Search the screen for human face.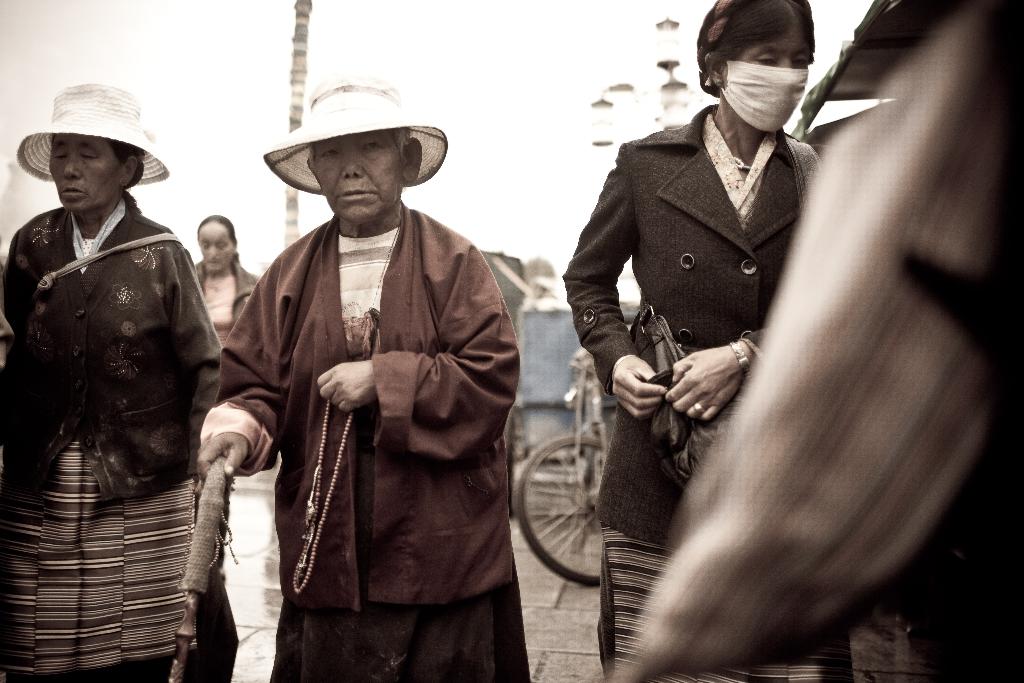
Found at <box>745,32,808,70</box>.
